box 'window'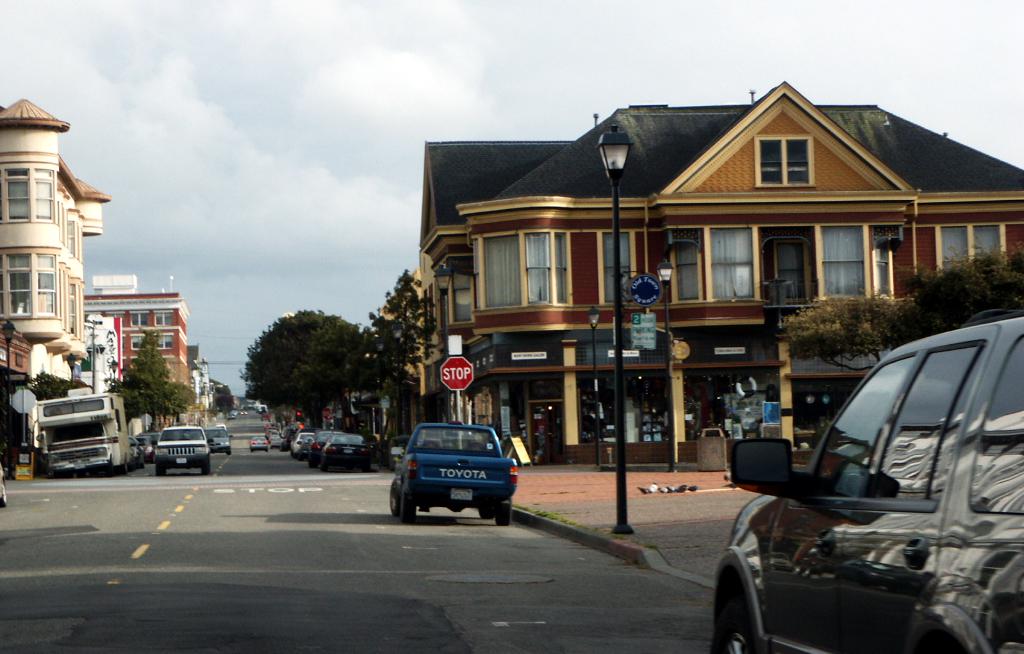
region(936, 226, 1009, 275)
